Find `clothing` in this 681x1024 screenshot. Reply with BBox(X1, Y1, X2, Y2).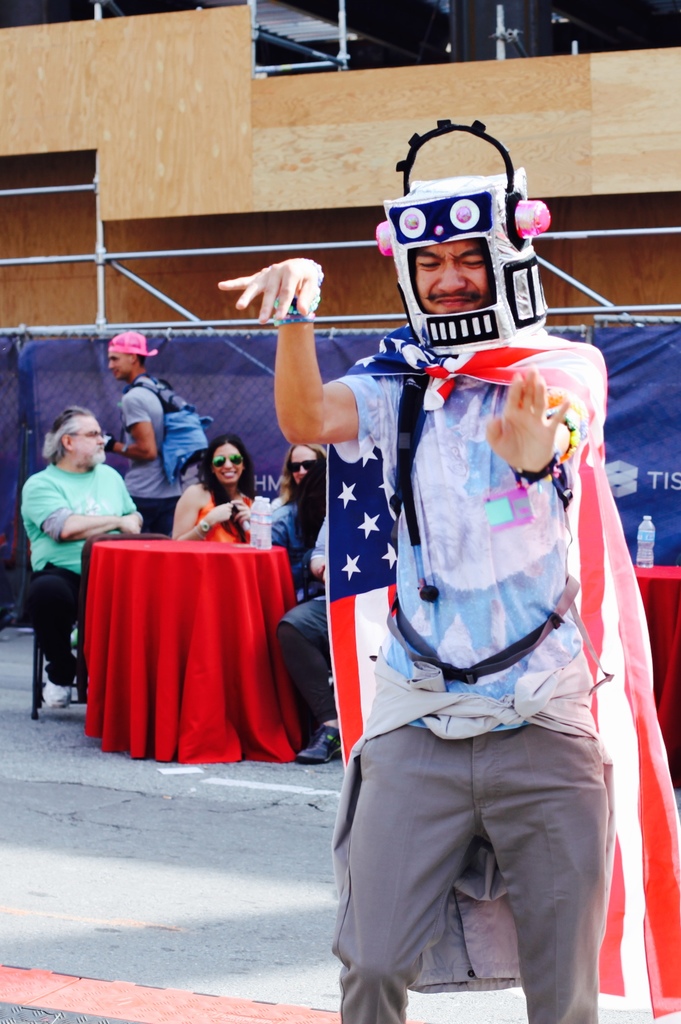
BBox(106, 328, 152, 351).
